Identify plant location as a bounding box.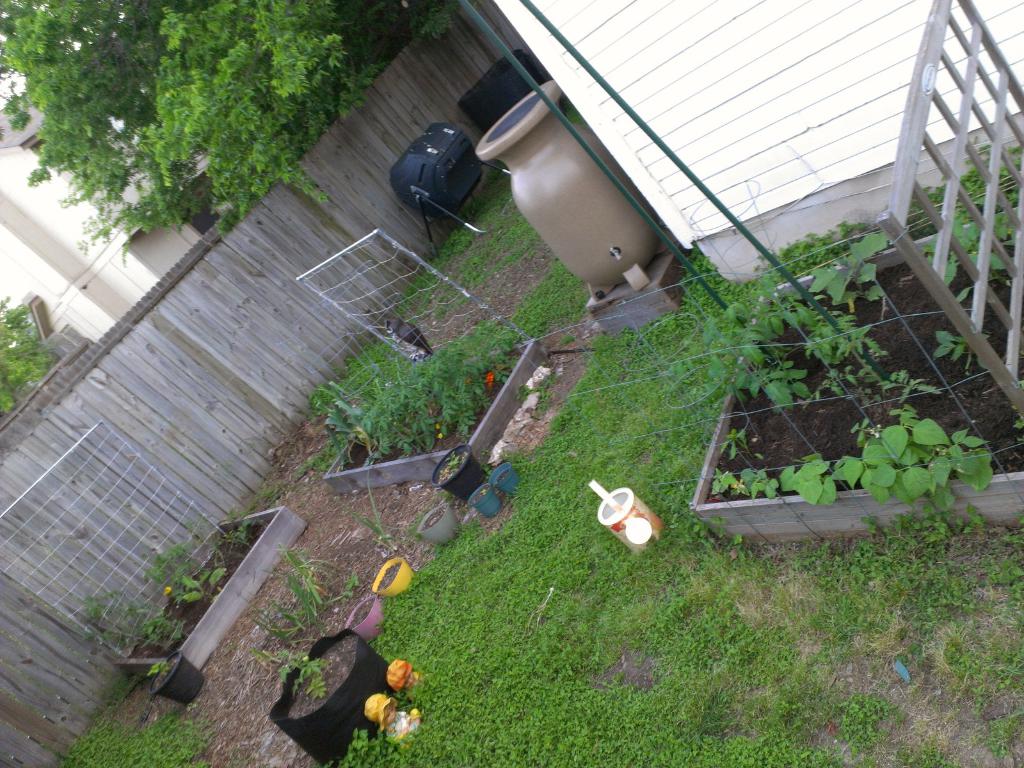
box=[943, 138, 1023, 228].
